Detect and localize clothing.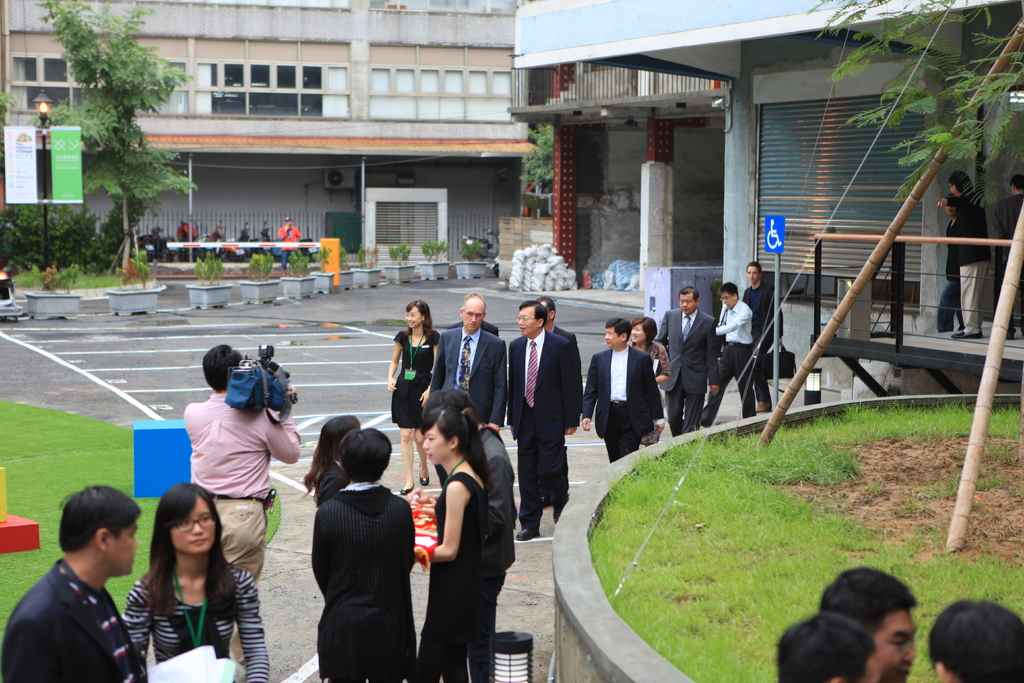
Localized at locate(390, 327, 439, 431).
